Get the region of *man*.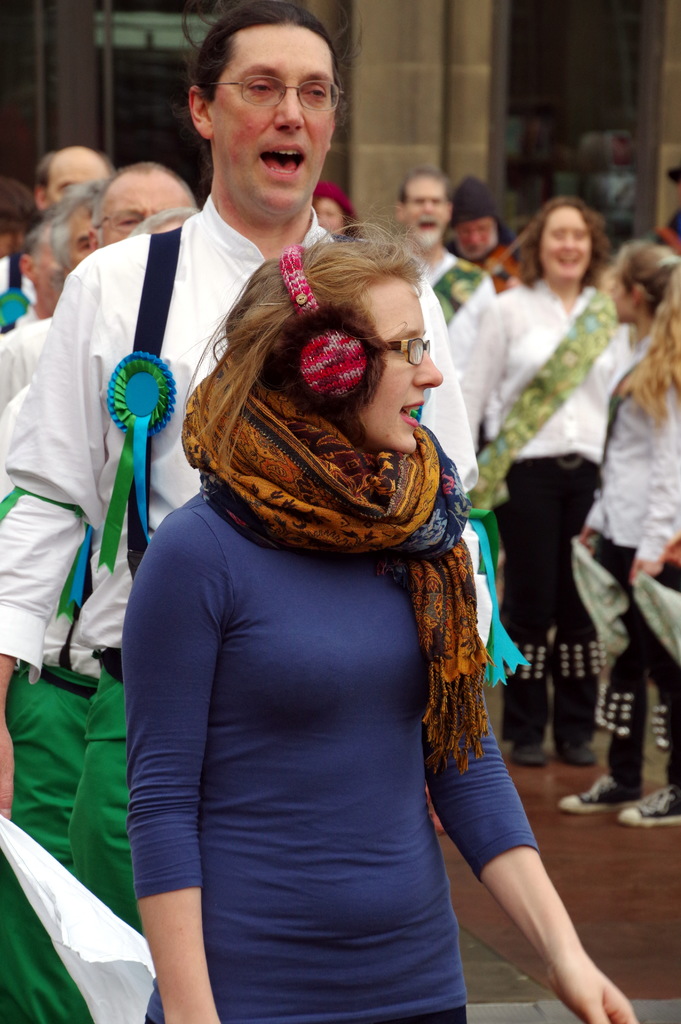
{"x1": 4, "y1": 216, "x2": 76, "y2": 332}.
